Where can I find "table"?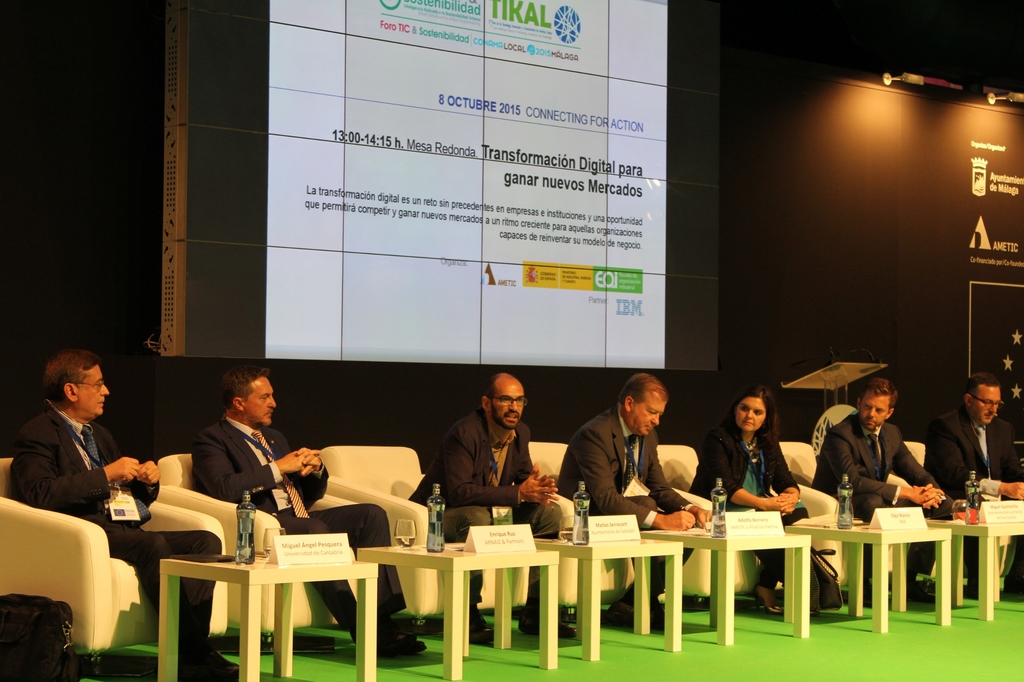
You can find it at [156,540,385,681].
